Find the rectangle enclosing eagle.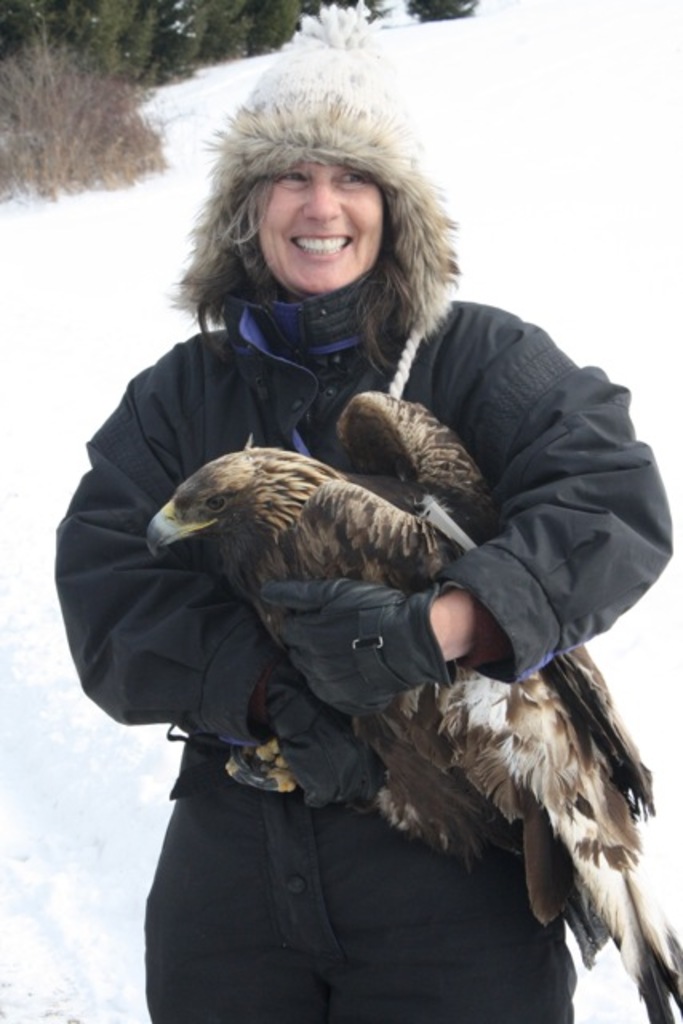
136:389:681:1022.
